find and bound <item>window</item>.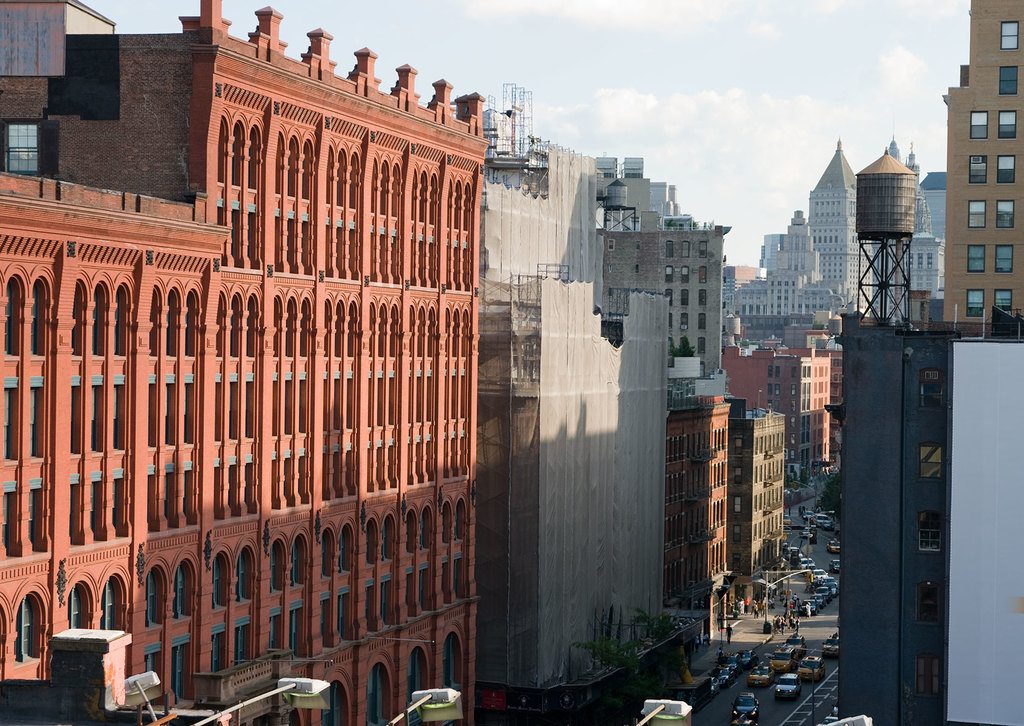
Bound: 968,108,988,140.
